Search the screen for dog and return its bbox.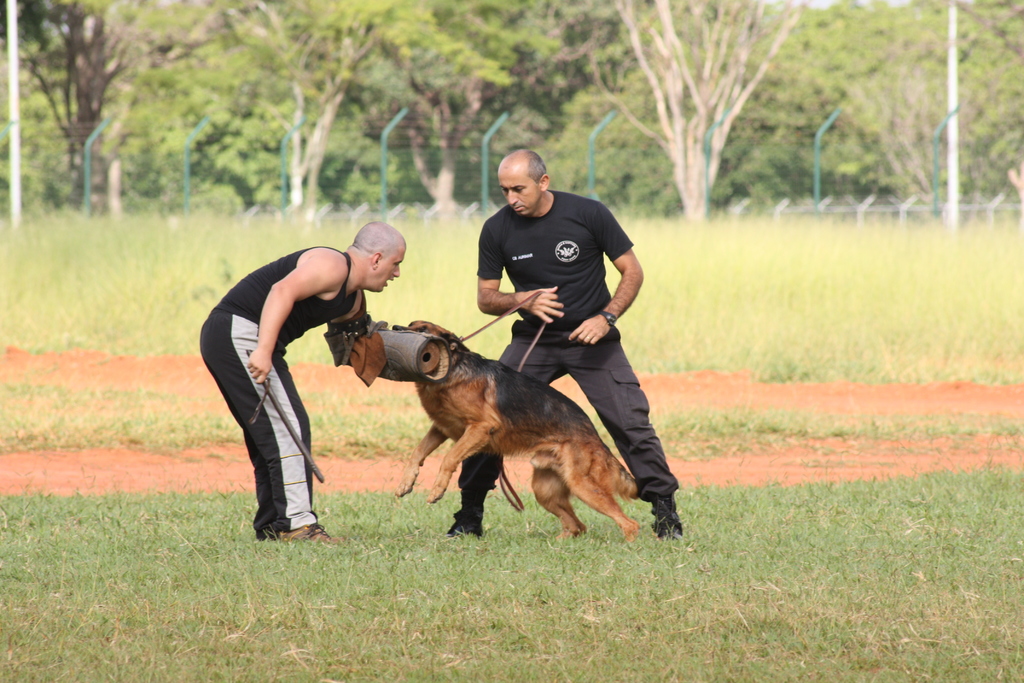
Found: box(388, 315, 641, 541).
